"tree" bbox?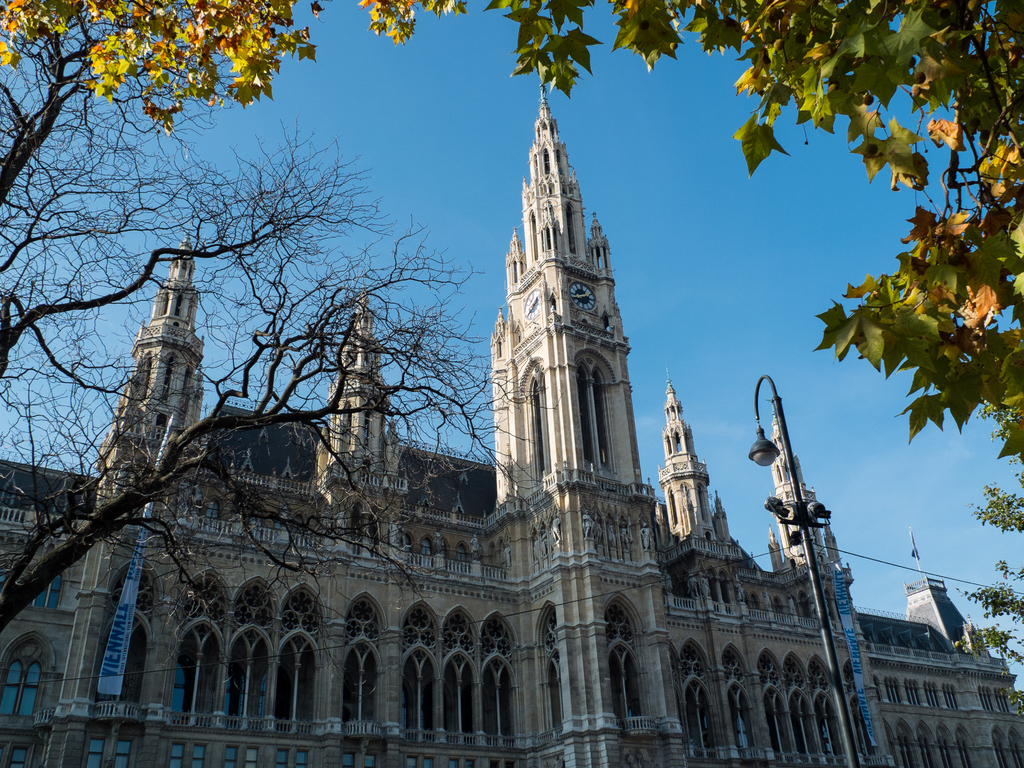
{"left": 328, "top": 0, "right": 1023, "bottom": 447}
